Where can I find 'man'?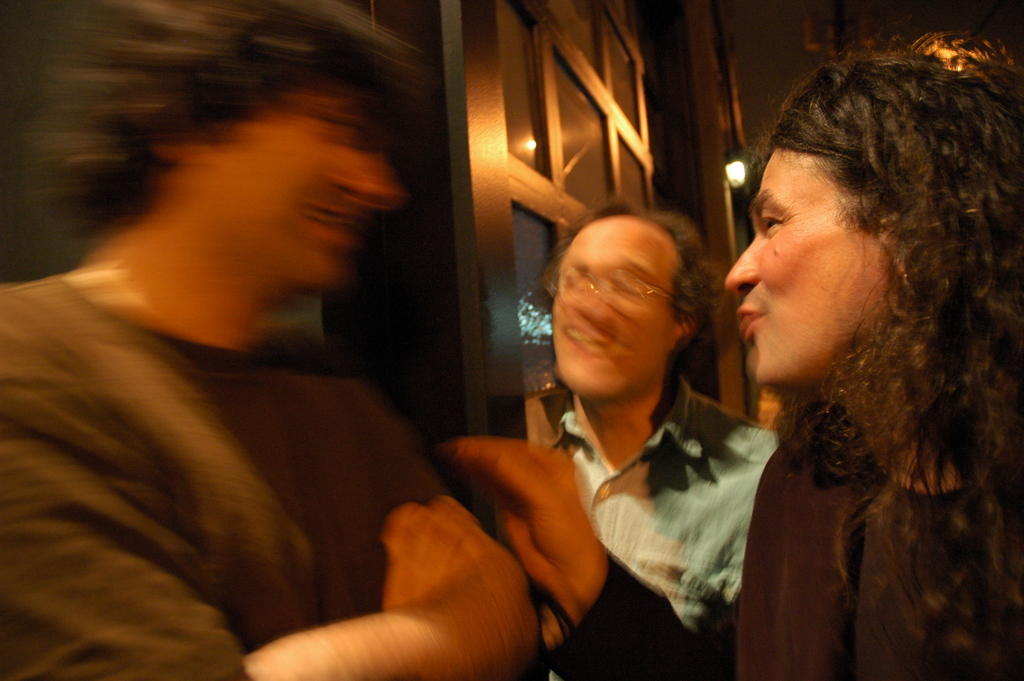
You can find it at <region>0, 0, 559, 680</region>.
